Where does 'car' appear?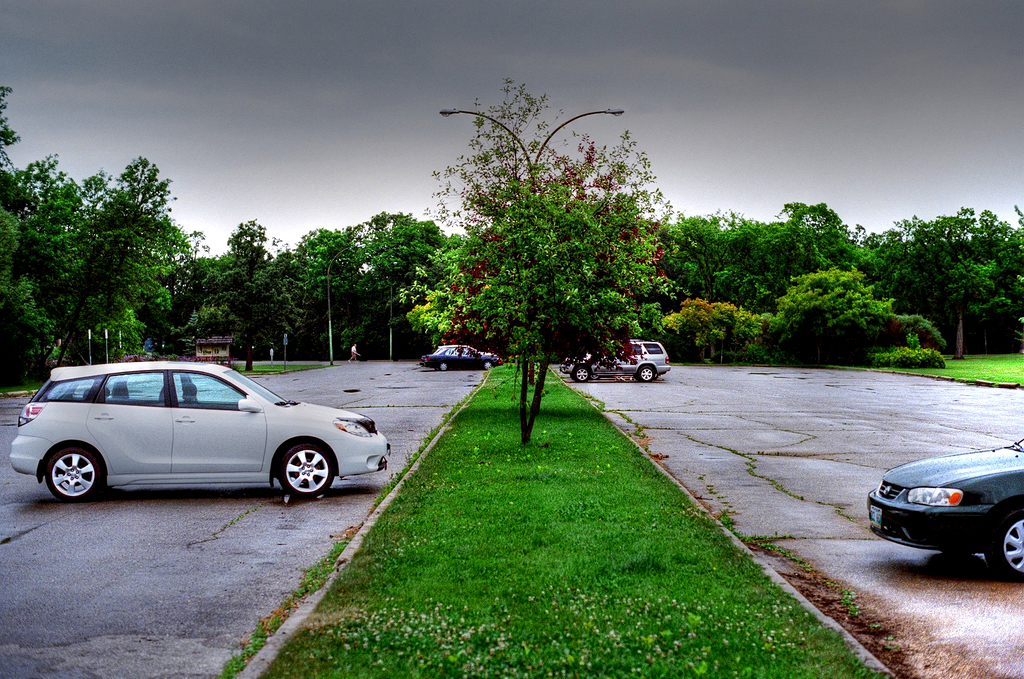
Appears at 865:447:1021:572.
